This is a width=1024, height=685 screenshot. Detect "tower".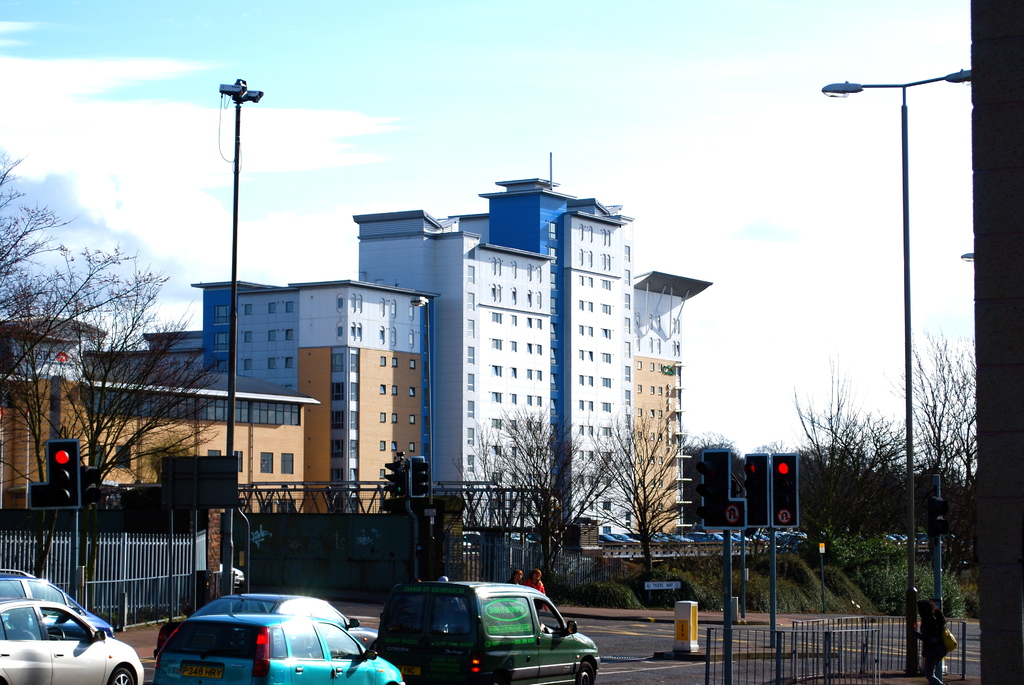
region(628, 265, 706, 540).
